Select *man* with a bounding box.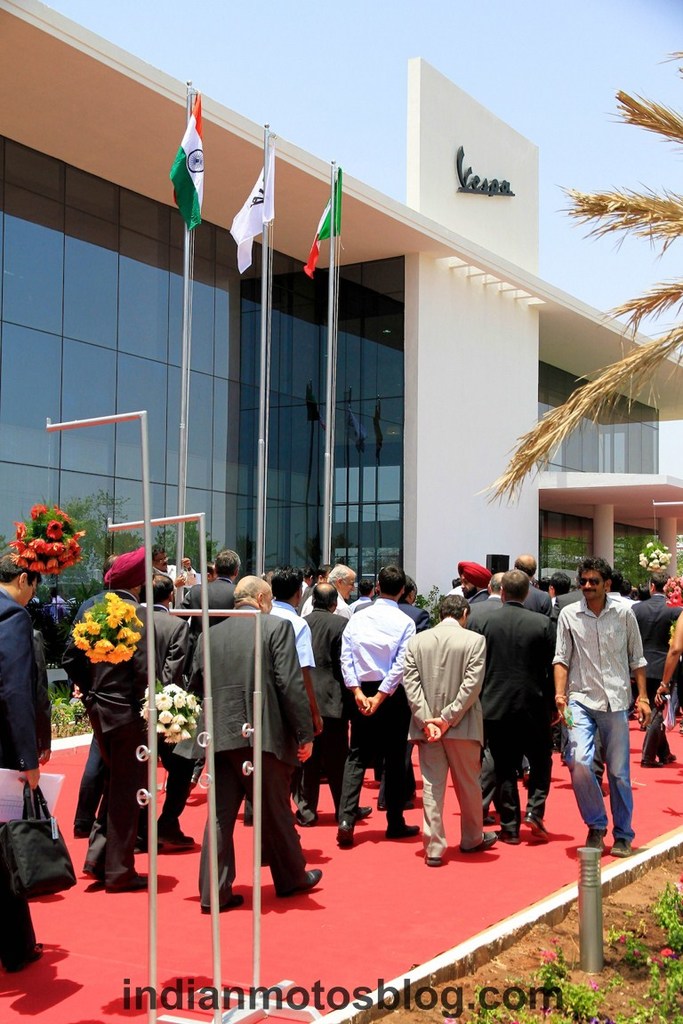
(387,591,487,863).
